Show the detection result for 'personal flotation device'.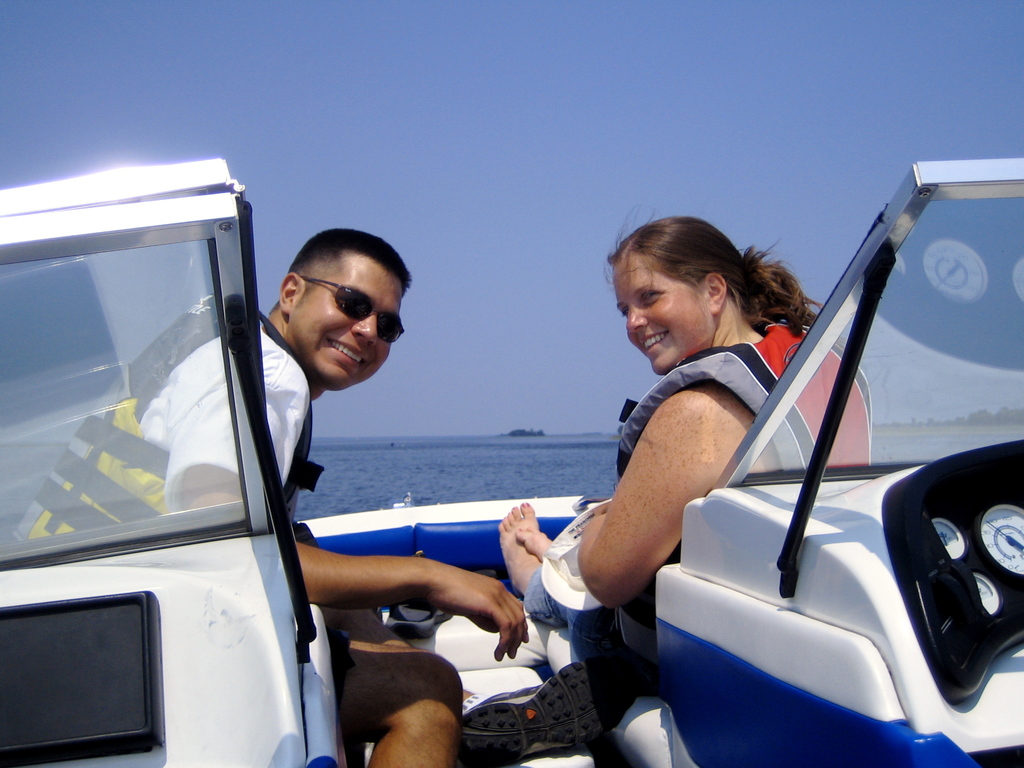
{"x1": 616, "y1": 321, "x2": 878, "y2": 477}.
